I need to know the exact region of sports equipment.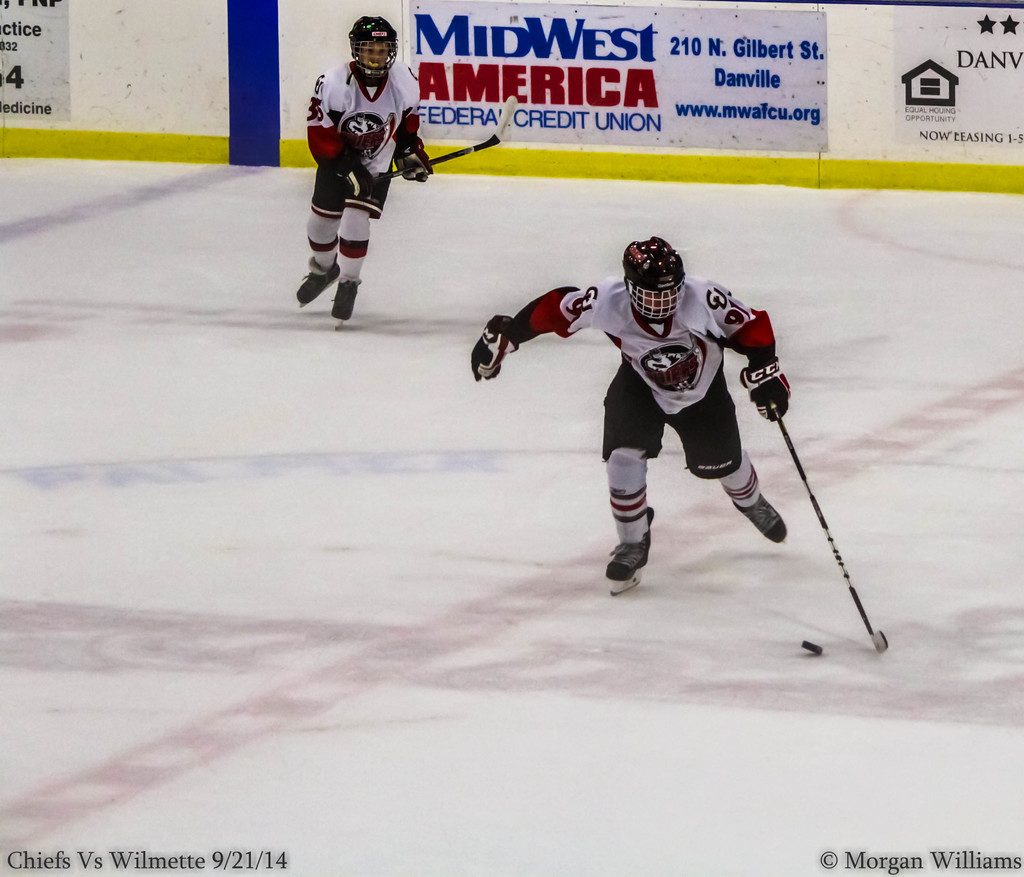
Region: {"x1": 472, "y1": 309, "x2": 521, "y2": 382}.
